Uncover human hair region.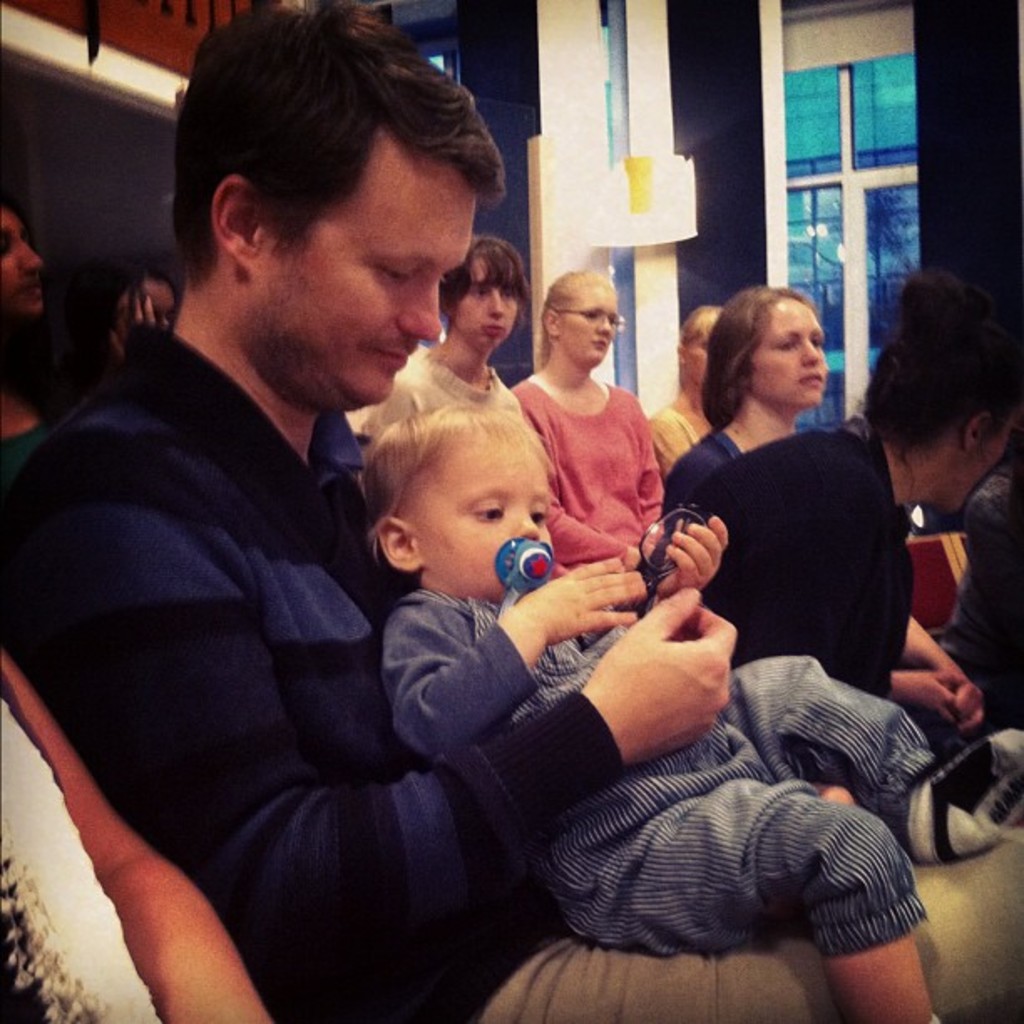
Uncovered: [x1=142, y1=15, x2=460, y2=300].
